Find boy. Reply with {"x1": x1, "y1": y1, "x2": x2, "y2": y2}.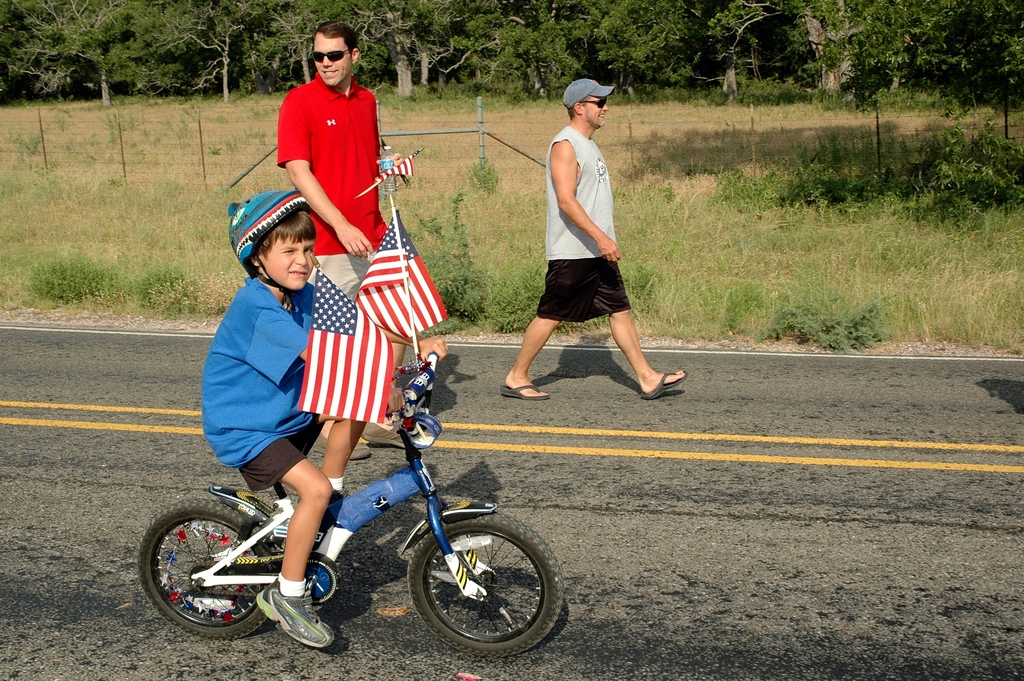
{"x1": 202, "y1": 188, "x2": 449, "y2": 647}.
